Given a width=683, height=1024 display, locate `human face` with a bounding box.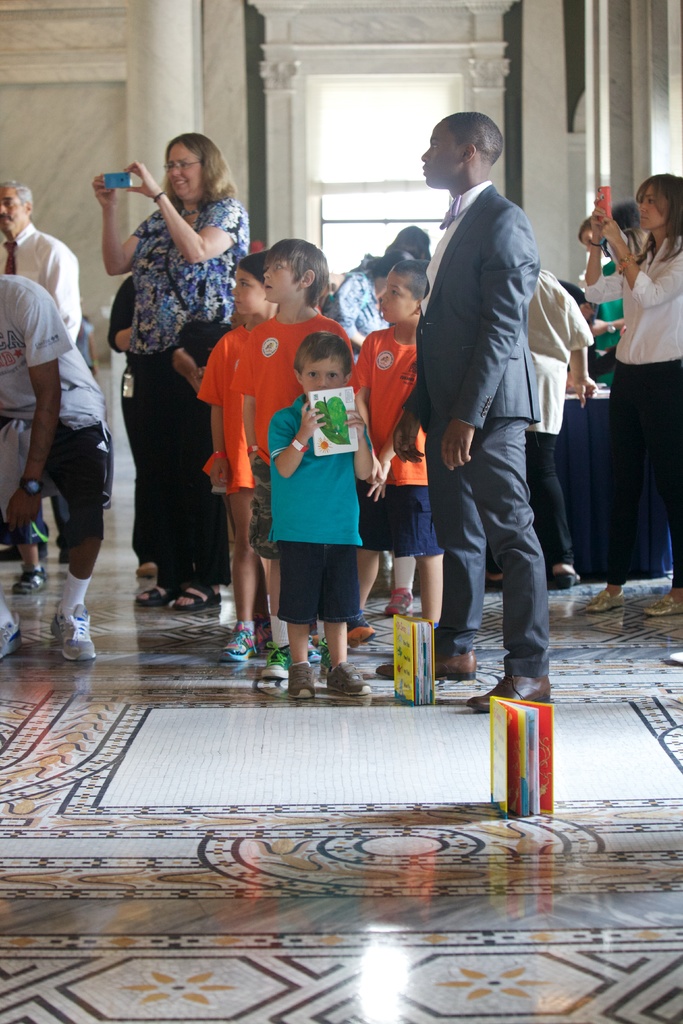
Located: 377, 265, 411, 323.
